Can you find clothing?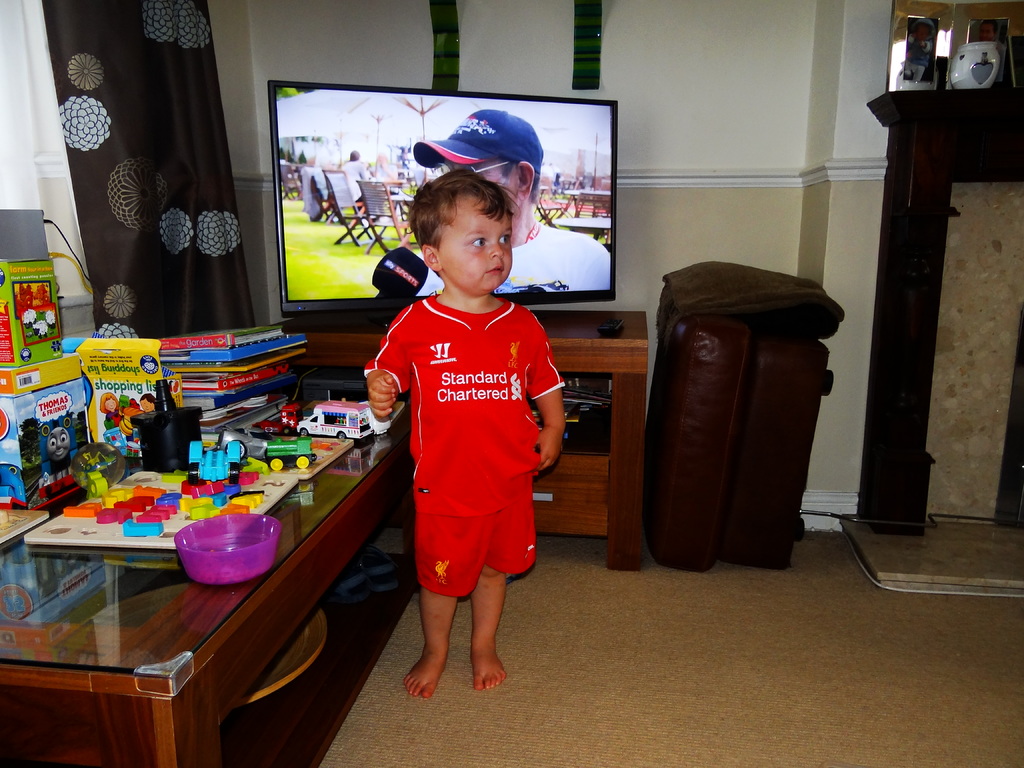
Yes, bounding box: [103,405,122,433].
